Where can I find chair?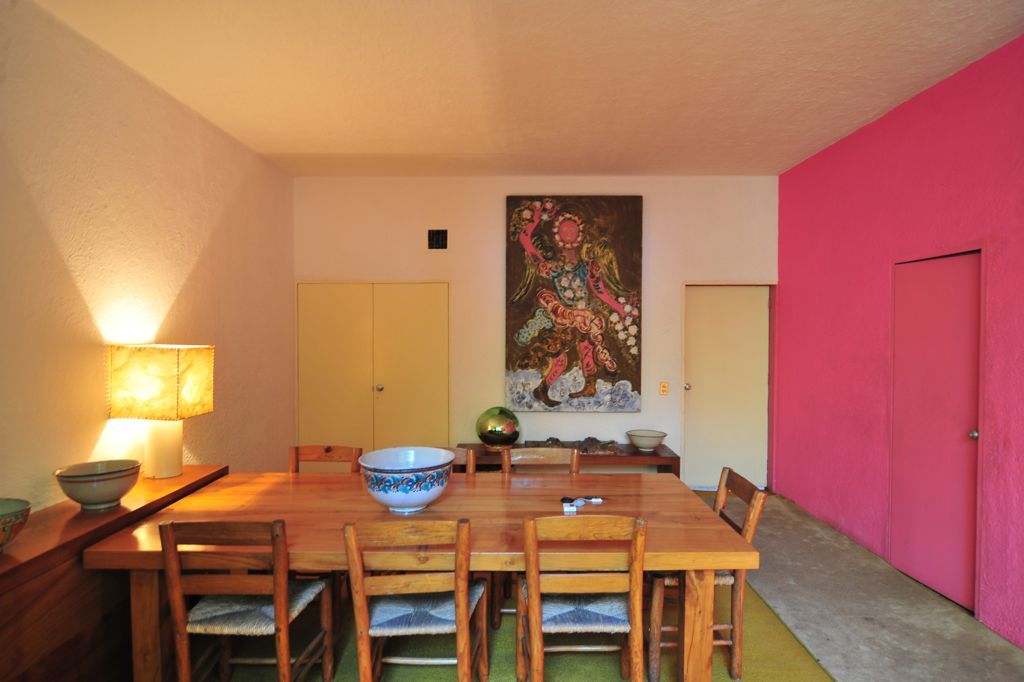
You can find it at region(514, 511, 644, 681).
